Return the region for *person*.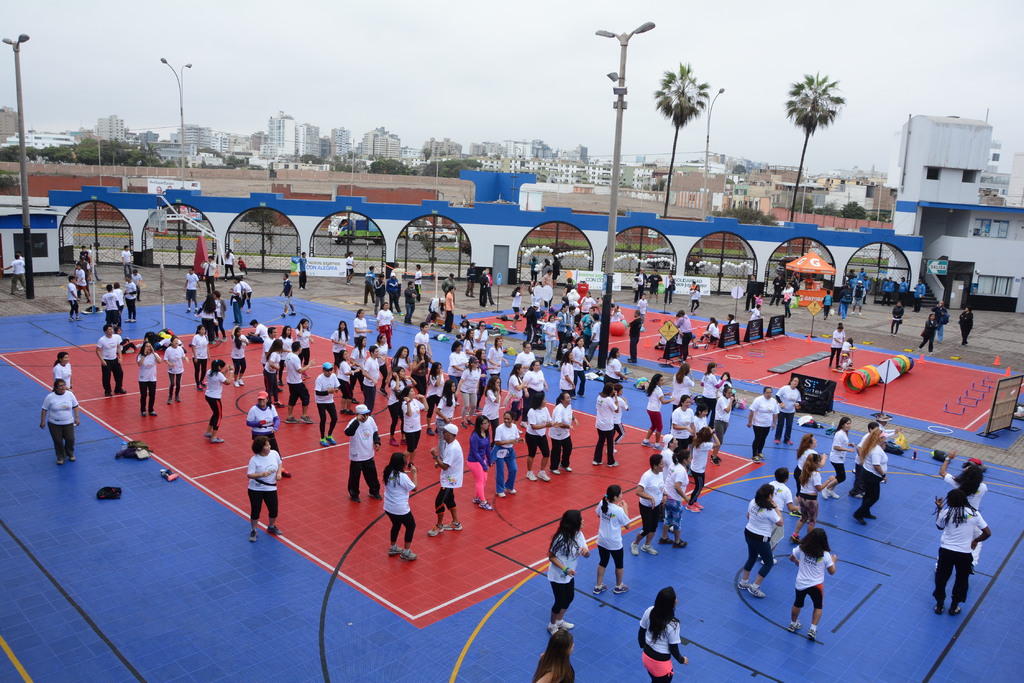
744 385 780 460.
